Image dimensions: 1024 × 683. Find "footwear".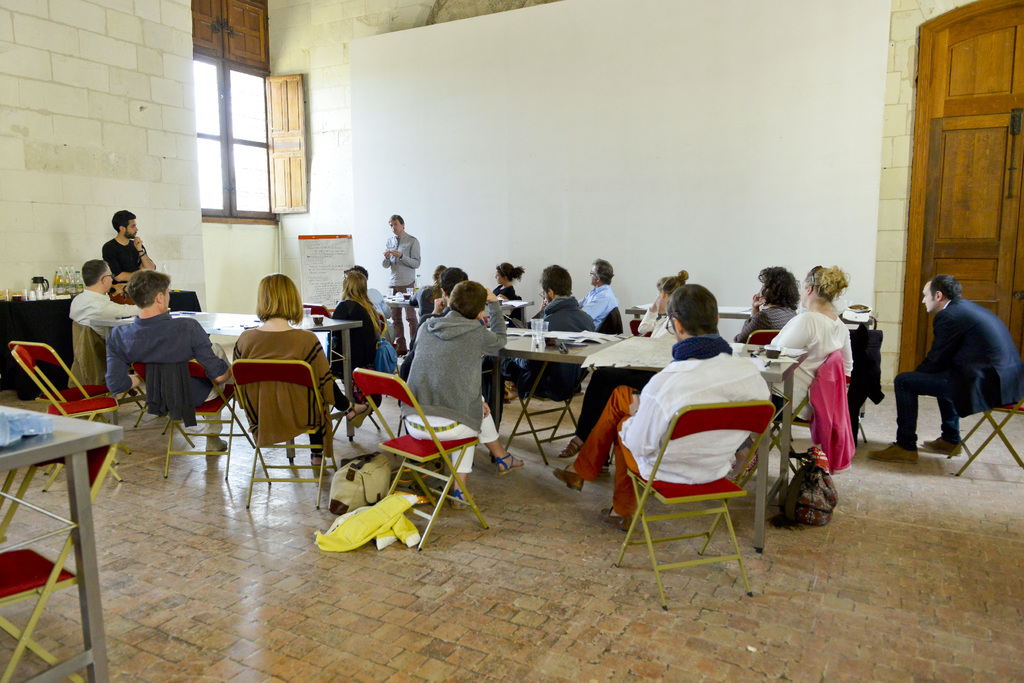
bbox(868, 440, 918, 461).
